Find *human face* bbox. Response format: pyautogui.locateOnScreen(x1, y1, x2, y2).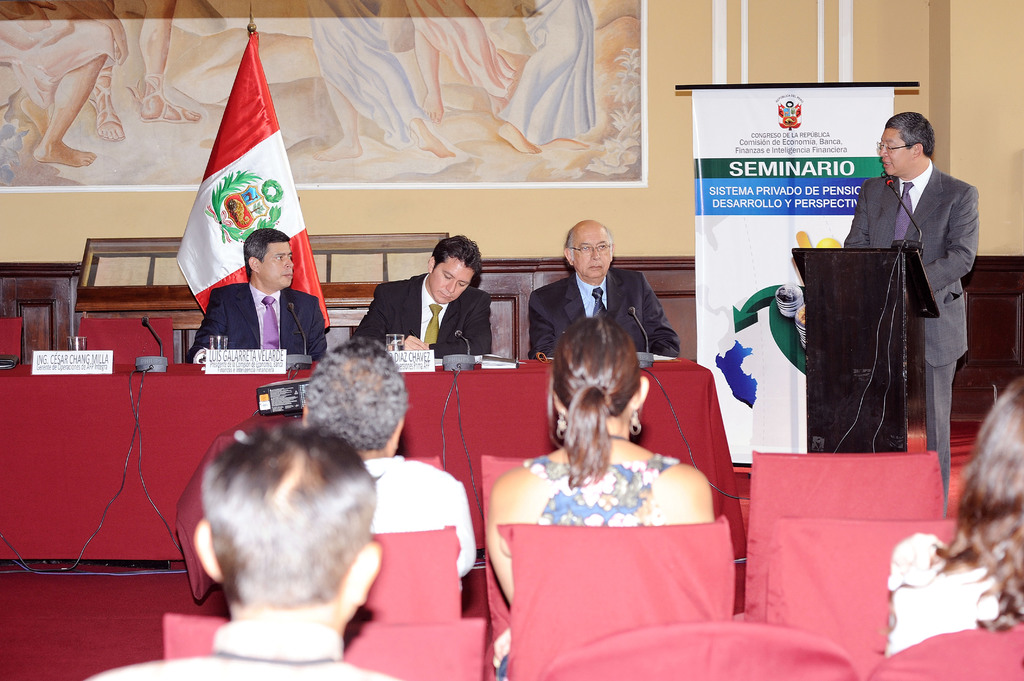
pyautogui.locateOnScreen(259, 239, 293, 287).
